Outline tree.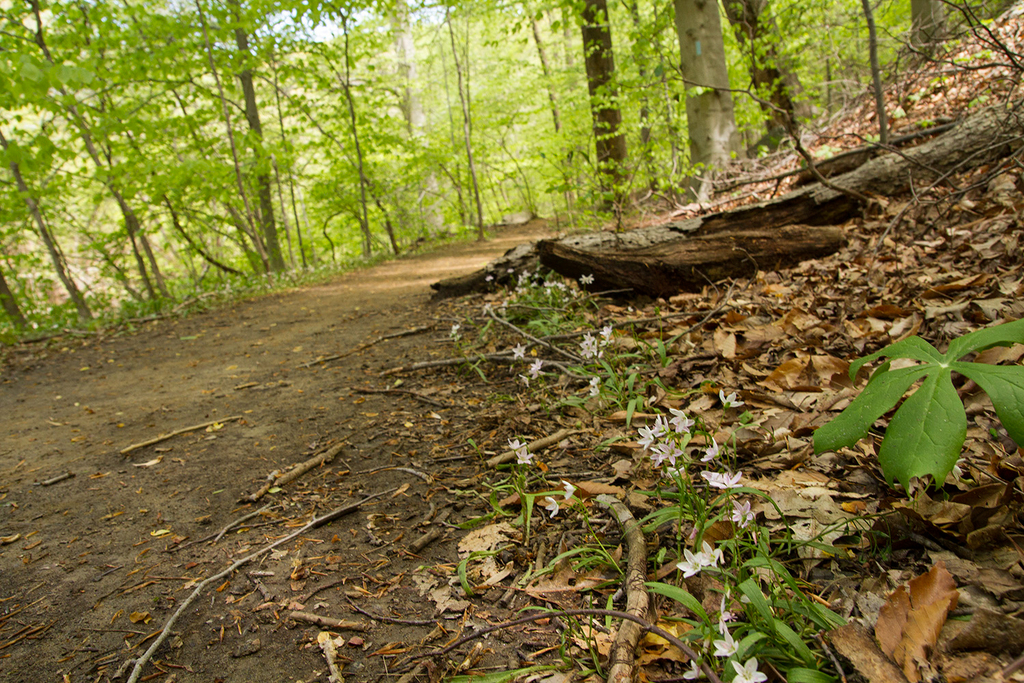
Outline: 0 0 1021 335.
